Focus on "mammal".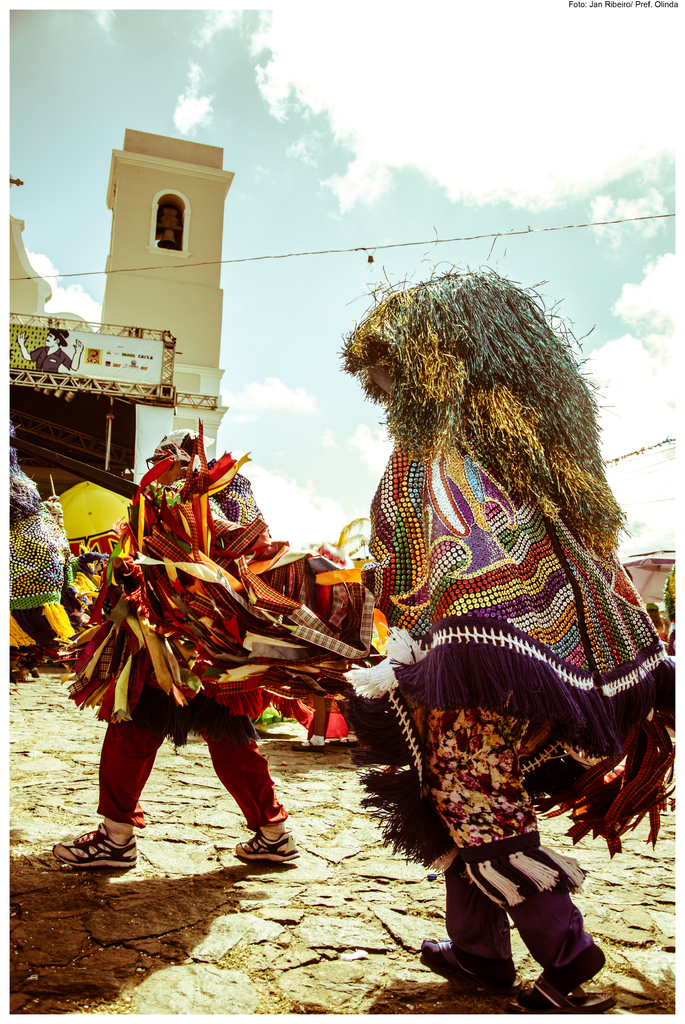
Focused at Rect(319, 222, 658, 975).
